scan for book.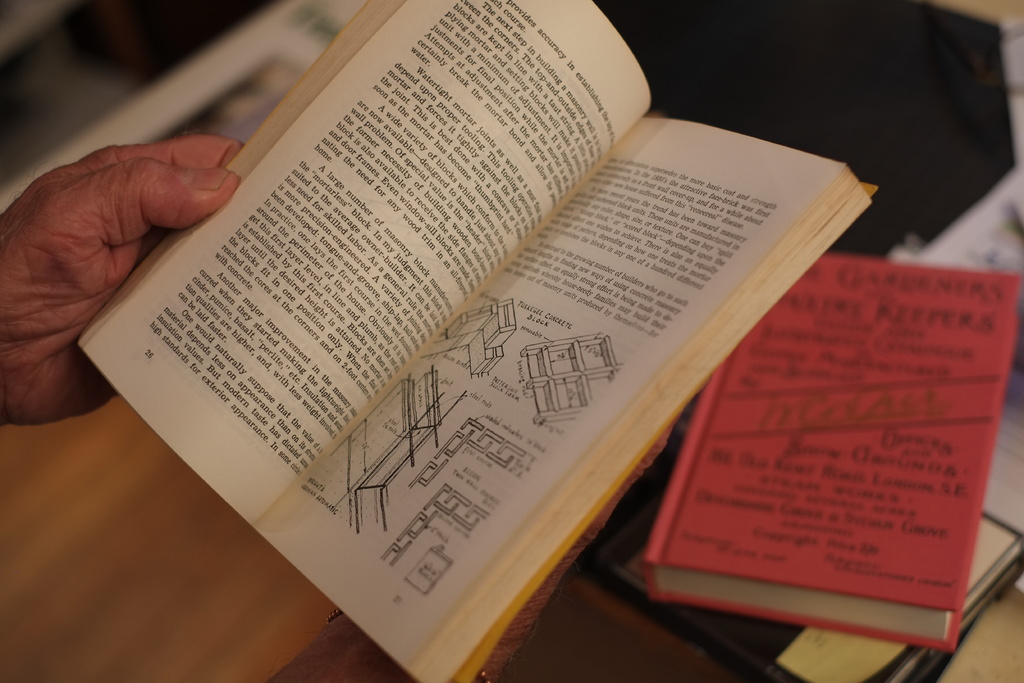
Scan result: 582/378/1023/682.
